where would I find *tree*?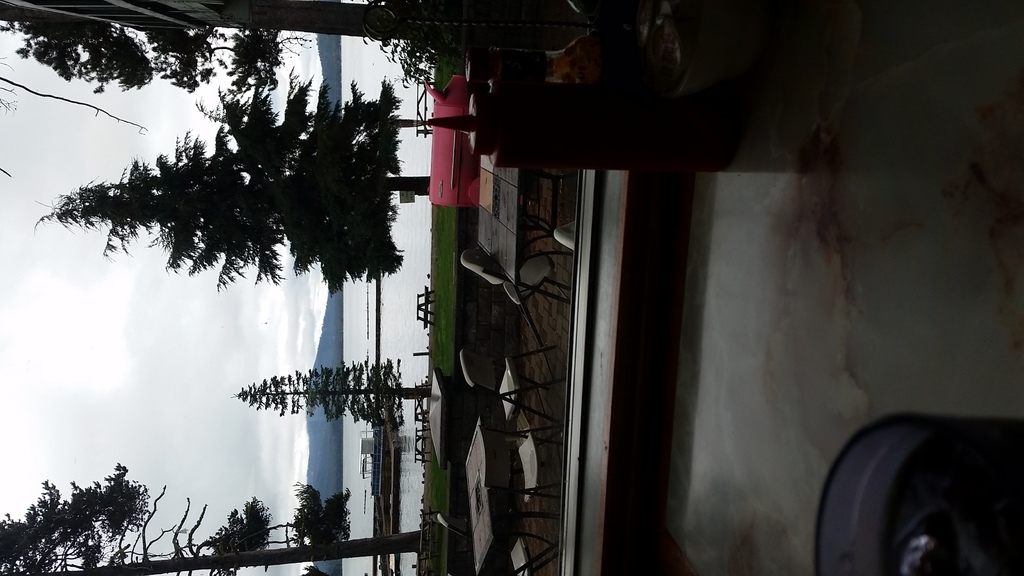
At [33,67,430,294].
